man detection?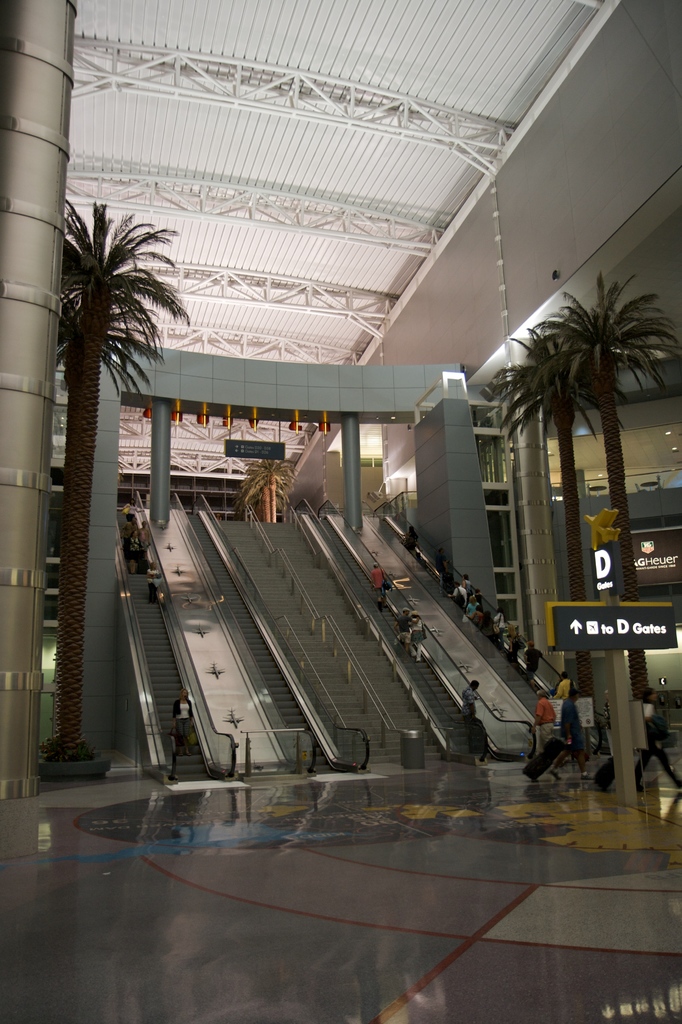
detection(557, 669, 583, 705)
